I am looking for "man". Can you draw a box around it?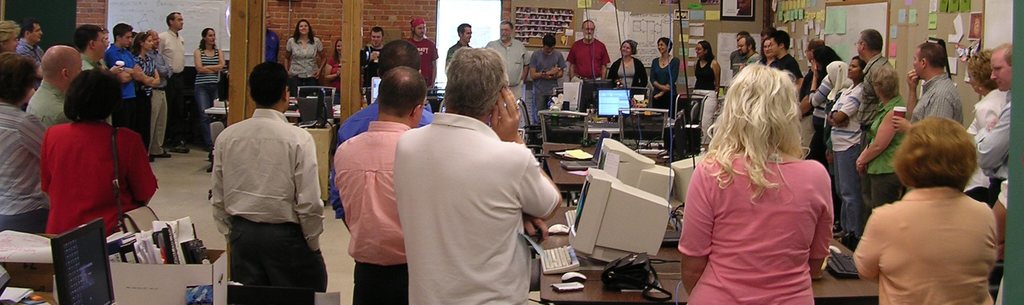
Sure, the bounding box is crop(565, 21, 611, 86).
